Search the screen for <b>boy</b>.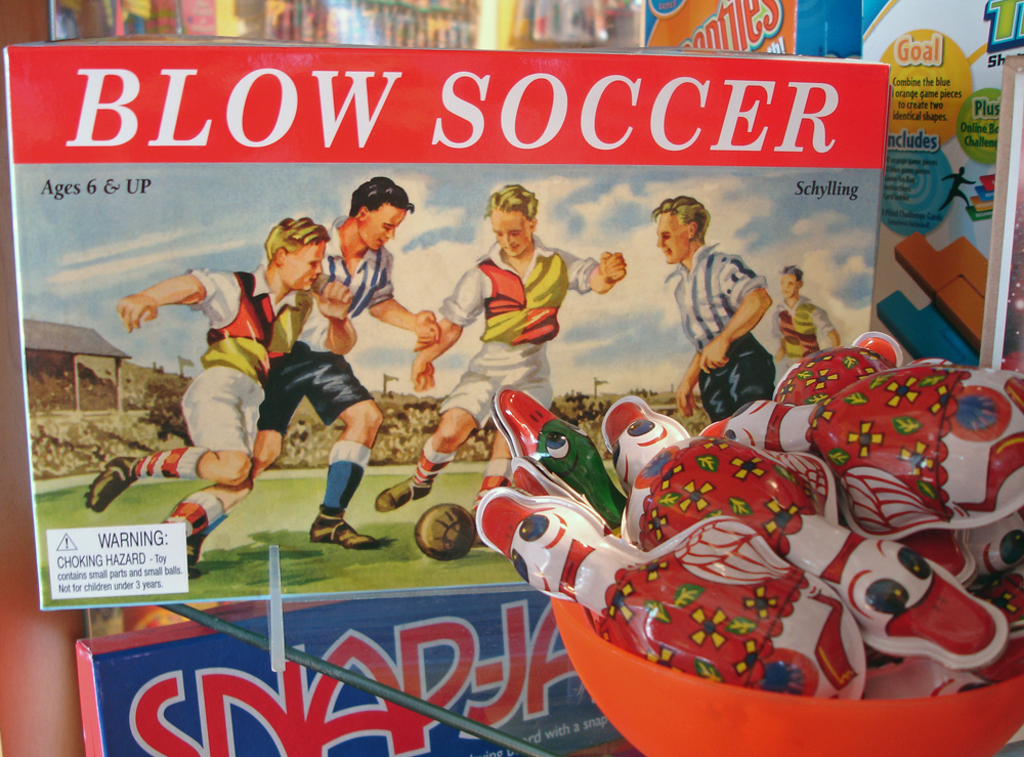
Found at bbox(186, 178, 442, 565).
